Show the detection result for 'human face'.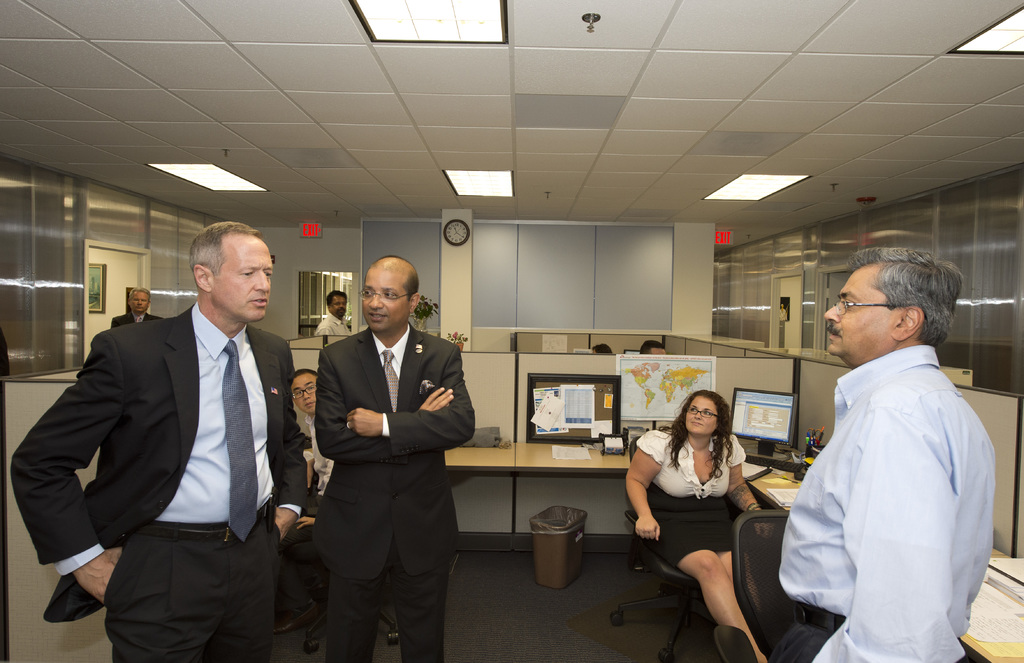
BBox(684, 392, 723, 432).
